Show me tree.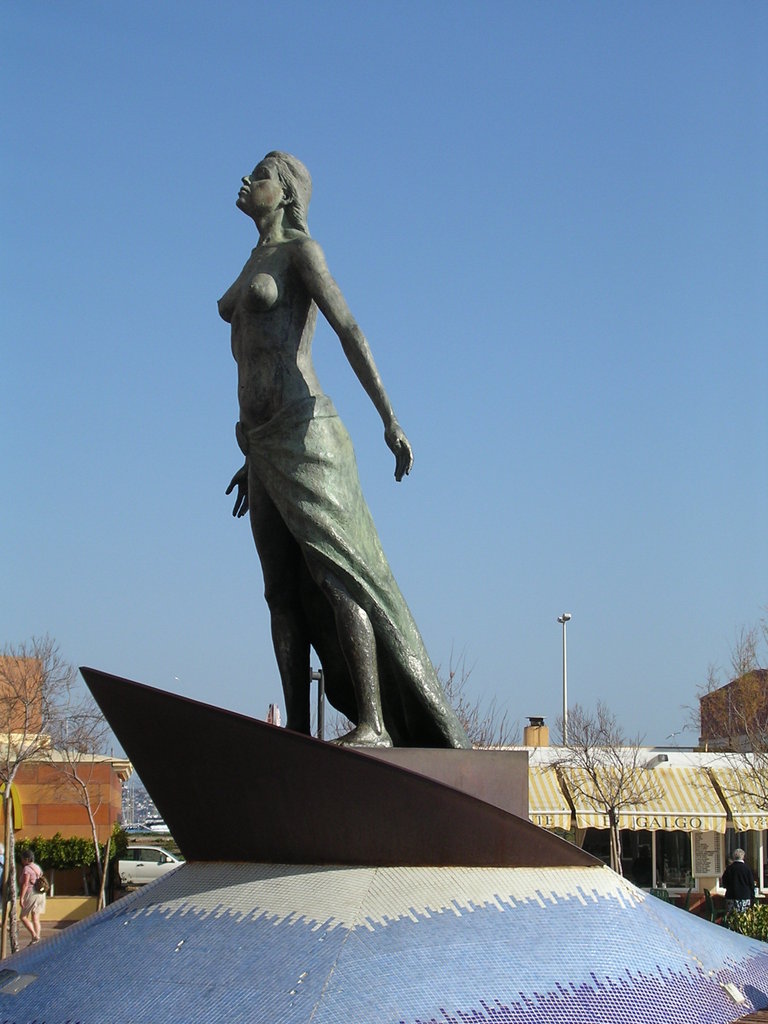
tree is here: rect(429, 632, 522, 749).
